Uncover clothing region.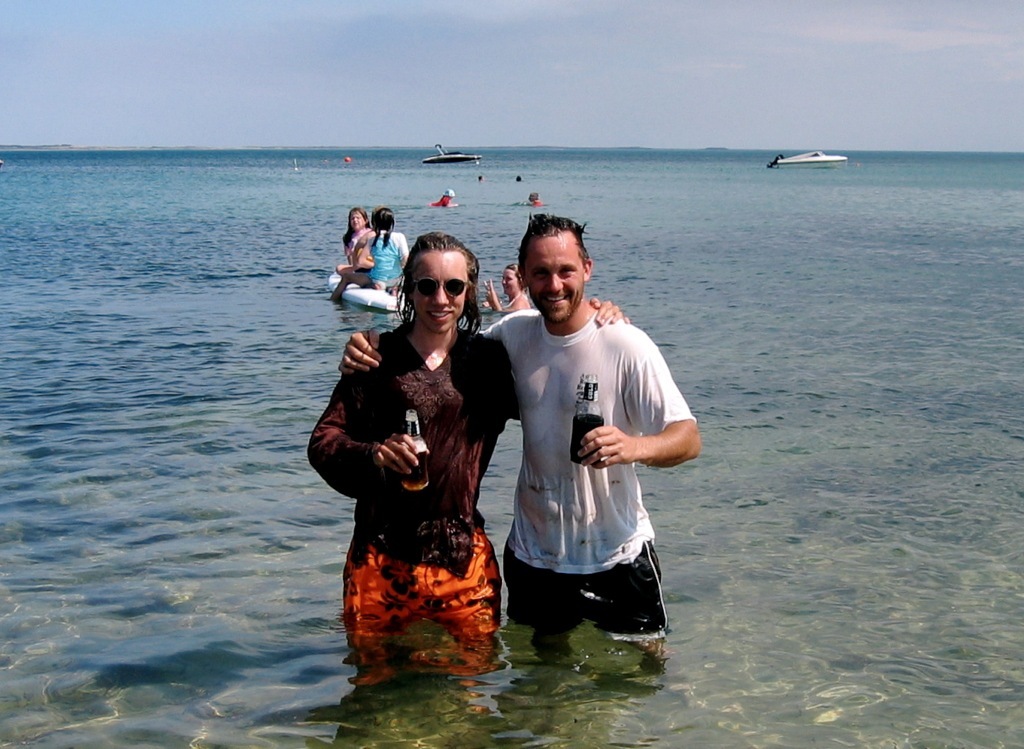
Uncovered: [491,294,690,632].
